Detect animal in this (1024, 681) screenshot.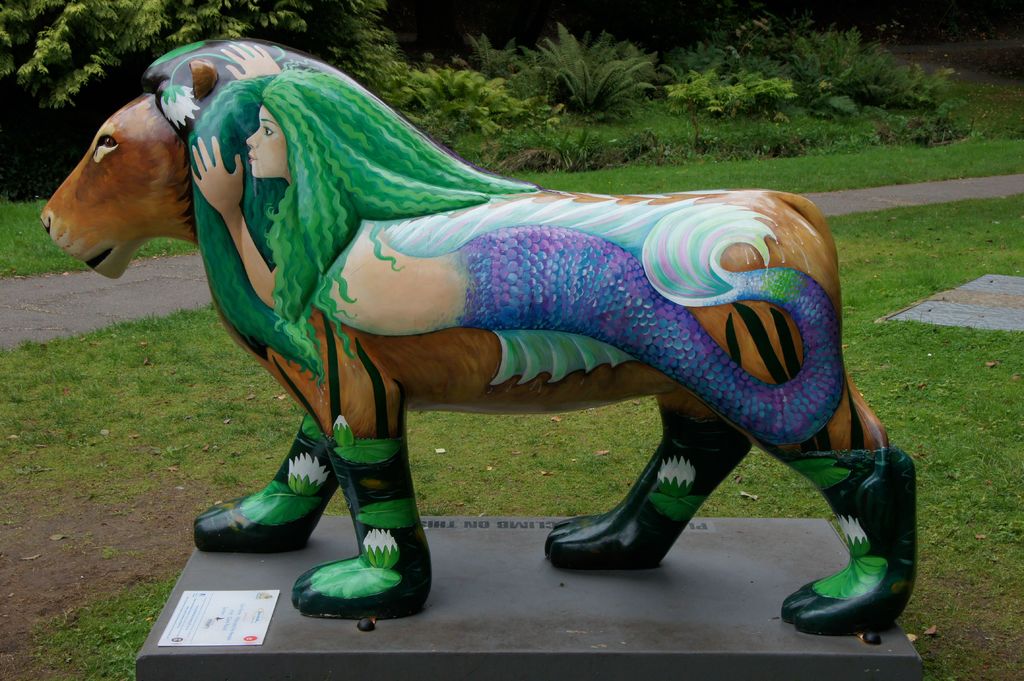
Detection: box=[38, 37, 924, 641].
